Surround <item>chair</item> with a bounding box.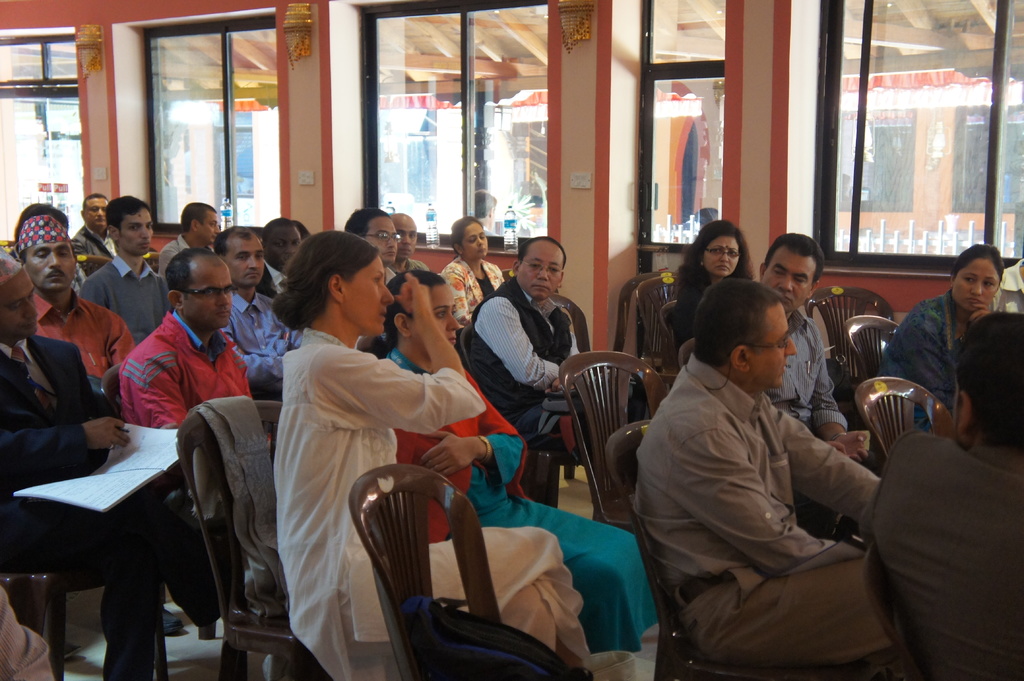
box=[550, 292, 590, 364].
